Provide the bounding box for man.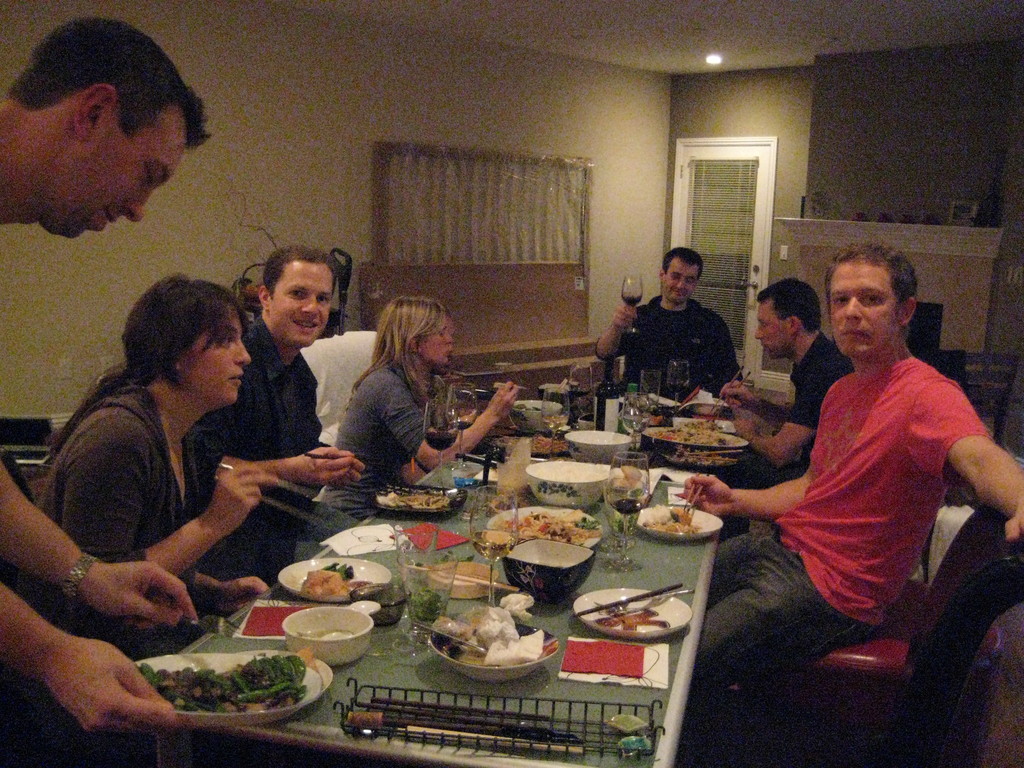
596/245/744/401.
